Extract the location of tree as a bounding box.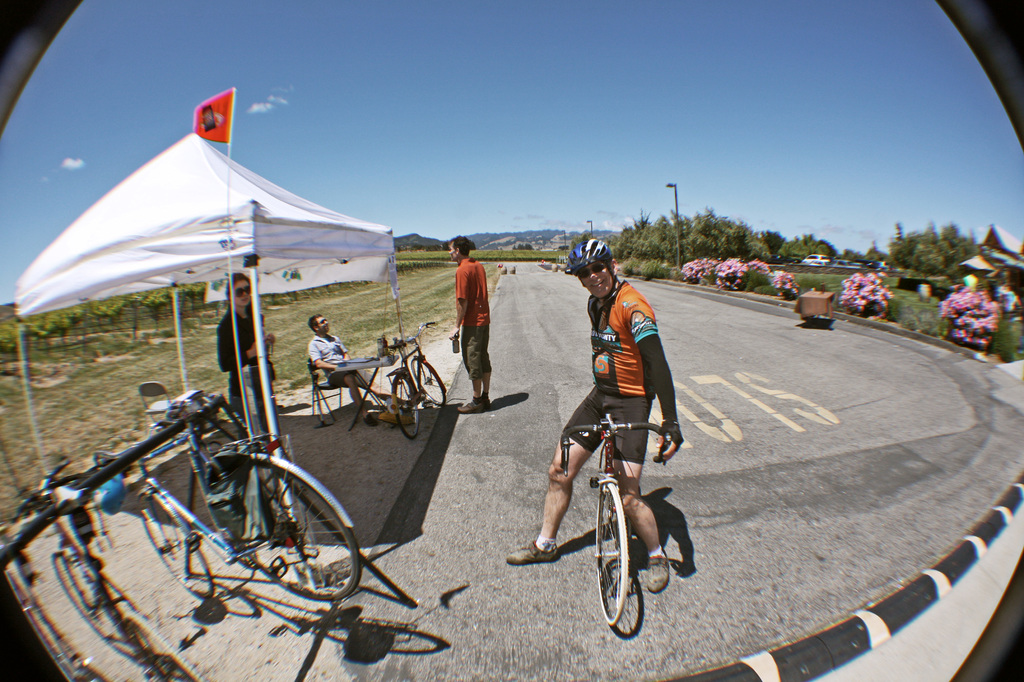
(506, 243, 536, 252).
